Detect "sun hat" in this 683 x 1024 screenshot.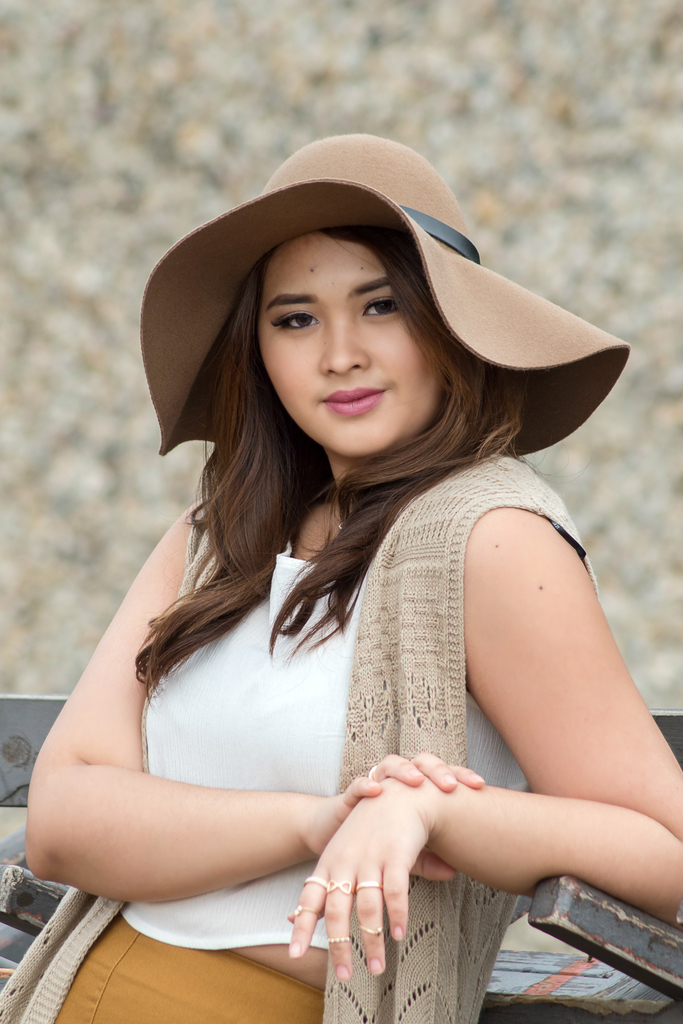
Detection: crop(134, 135, 635, 469).
